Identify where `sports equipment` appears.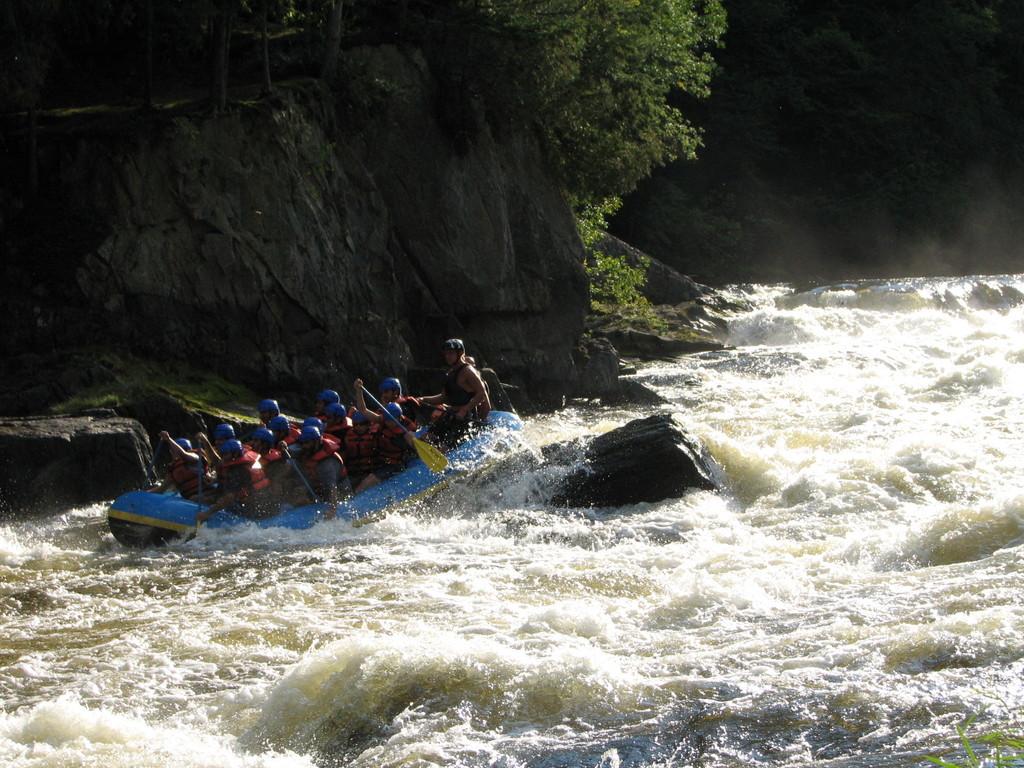
Appears at (left=323, top=401, right=348, bottom=429).
